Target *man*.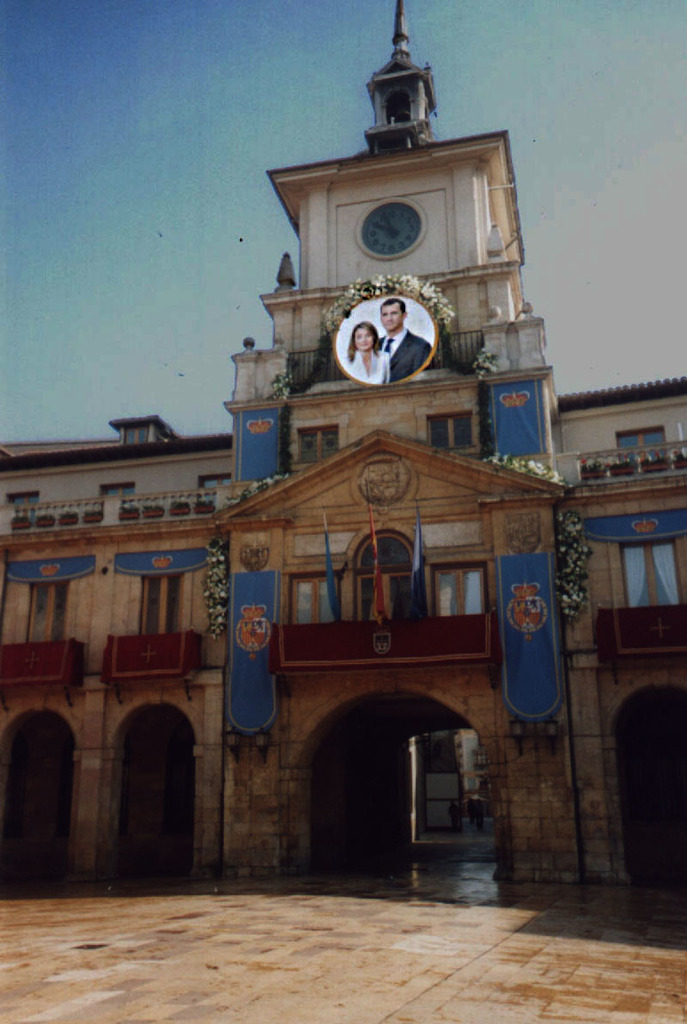
Target region: detection(476, 799, 486, 827).
